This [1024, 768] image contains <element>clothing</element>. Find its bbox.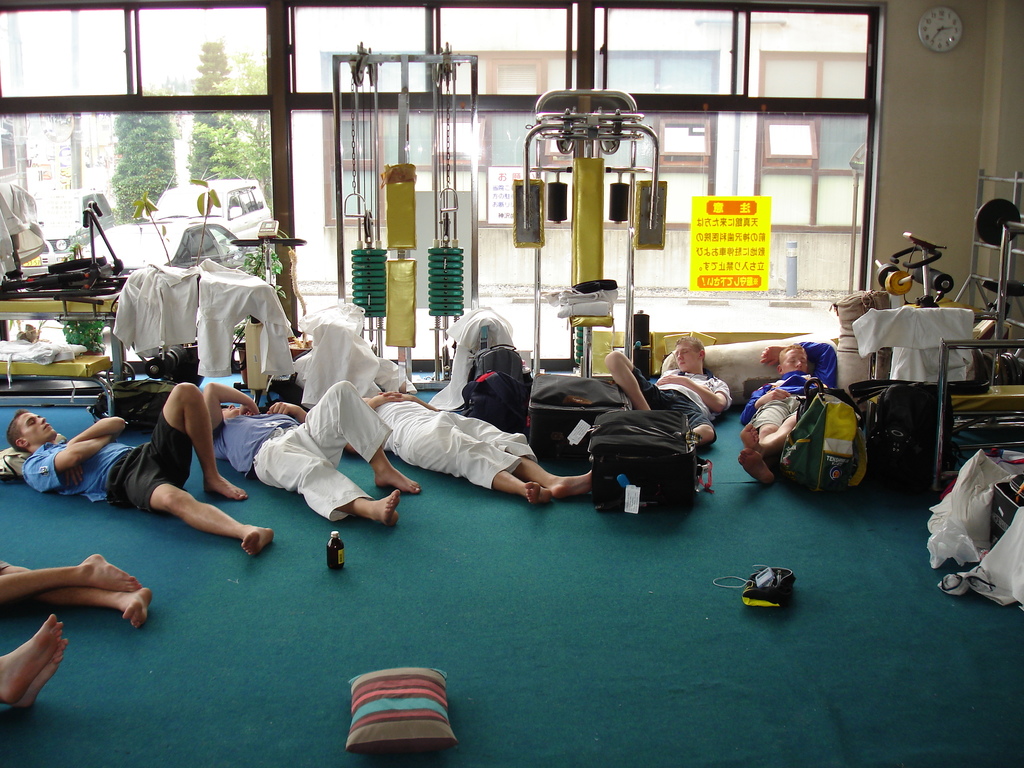
box=[19, 408, 198, 515].
